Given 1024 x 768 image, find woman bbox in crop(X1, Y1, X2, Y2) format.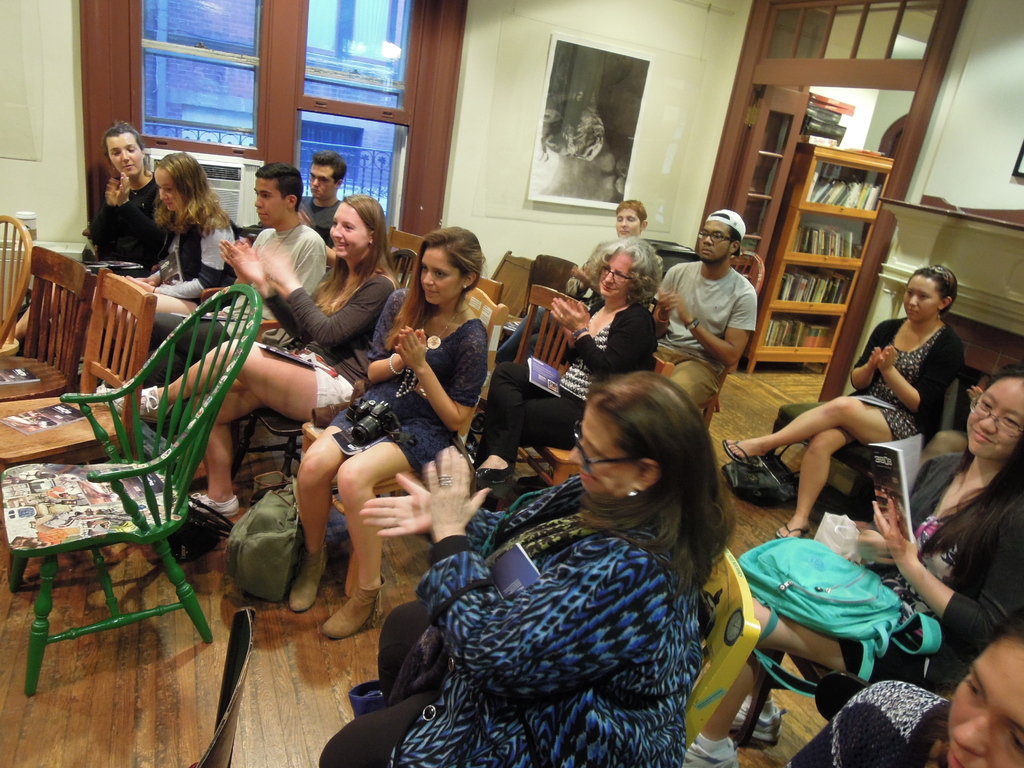
crop(470, 231, 671, 484).
